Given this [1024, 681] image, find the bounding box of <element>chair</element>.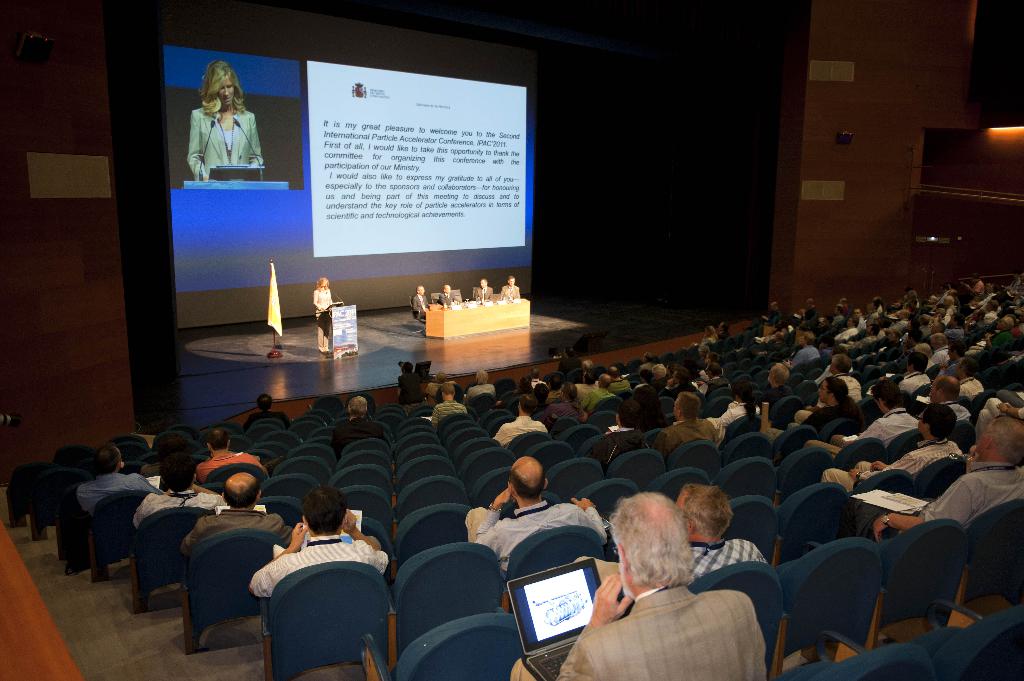
detection(346, 515, 388, 549).
